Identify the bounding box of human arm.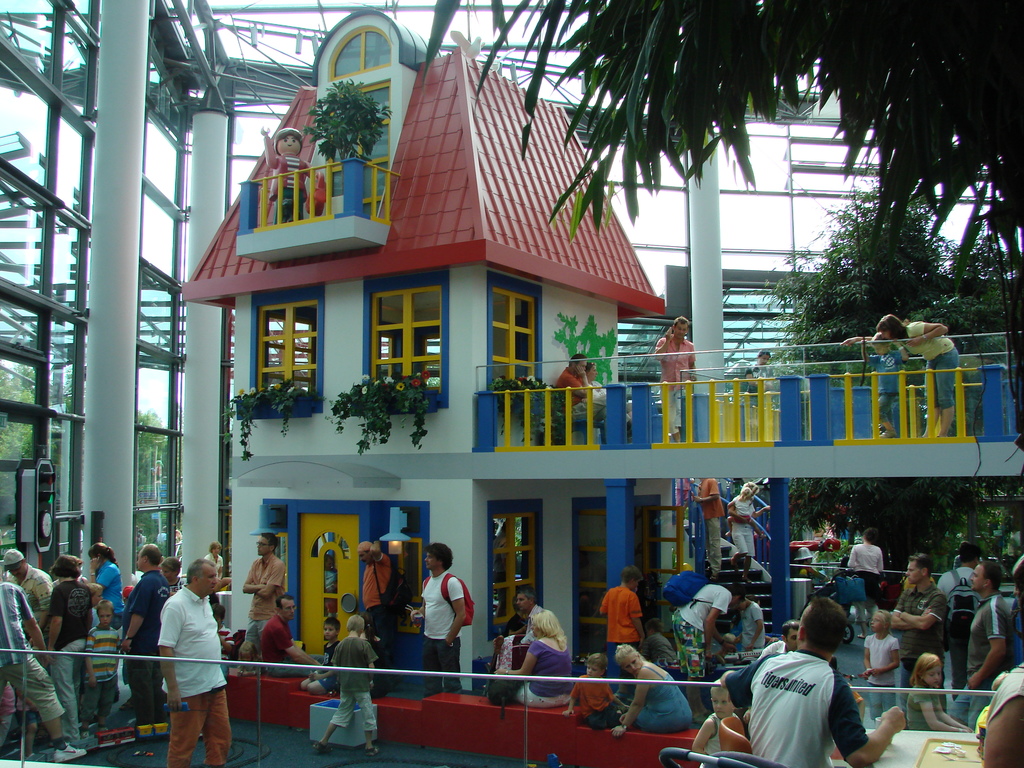
crop(605, 686, 623, 707).
